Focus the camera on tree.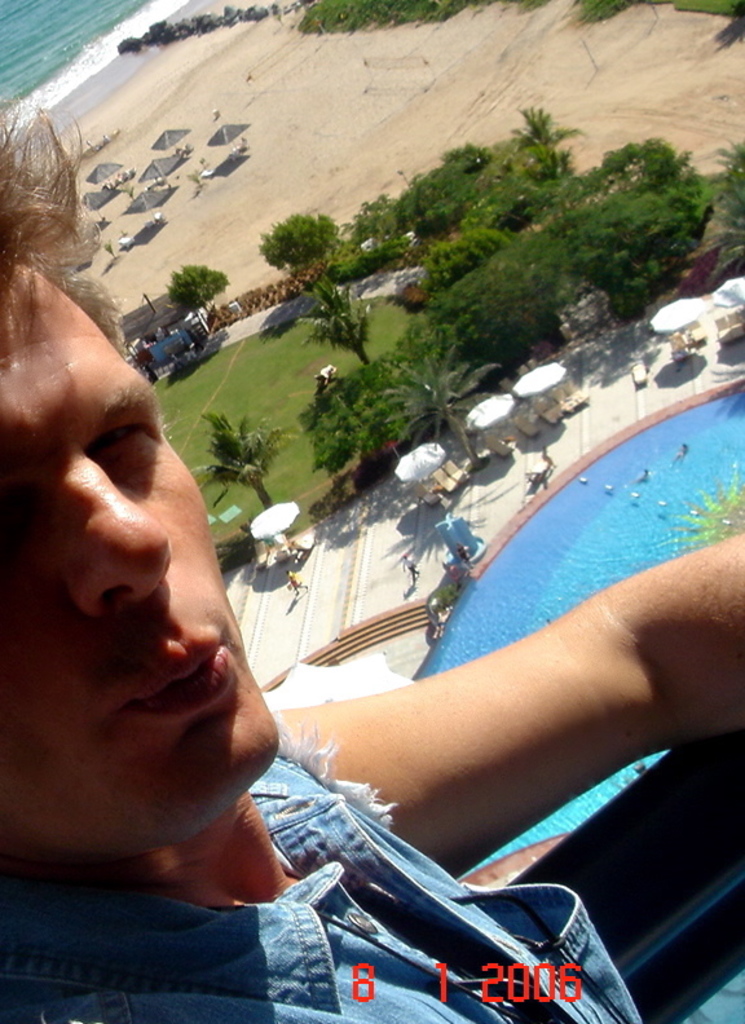
Focus region: x1=301 y1=287 x2=378 y2=370.
